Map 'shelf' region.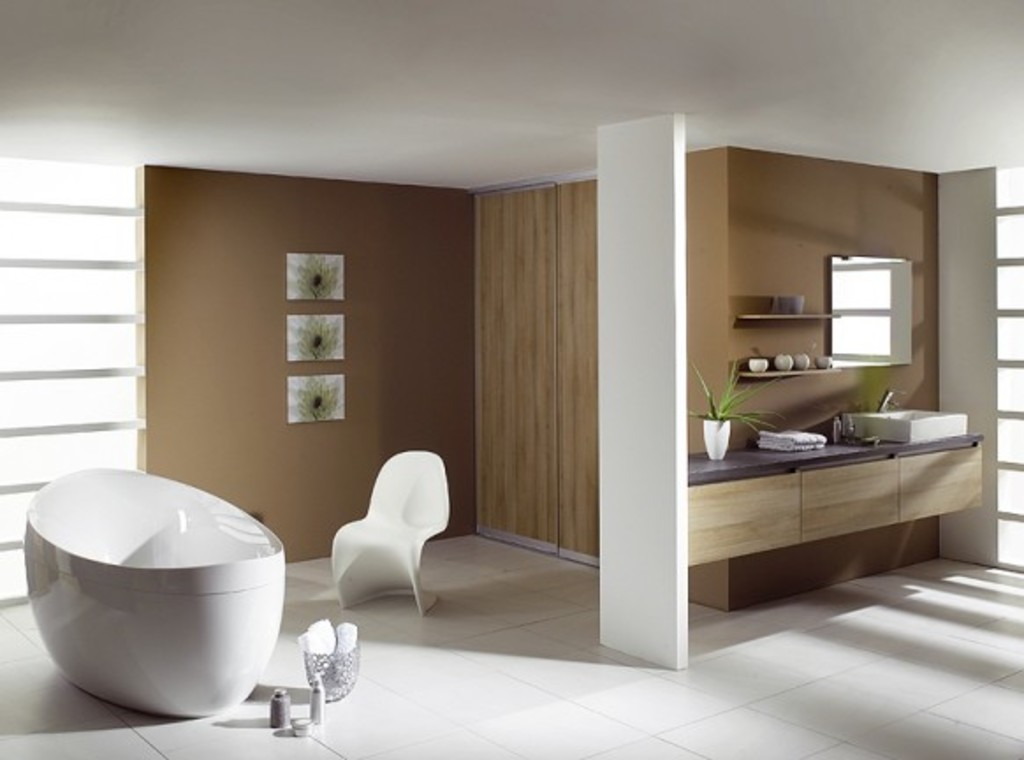
Mapped to pyautogui.locateOnScreen(741, 364, 848, 378).
